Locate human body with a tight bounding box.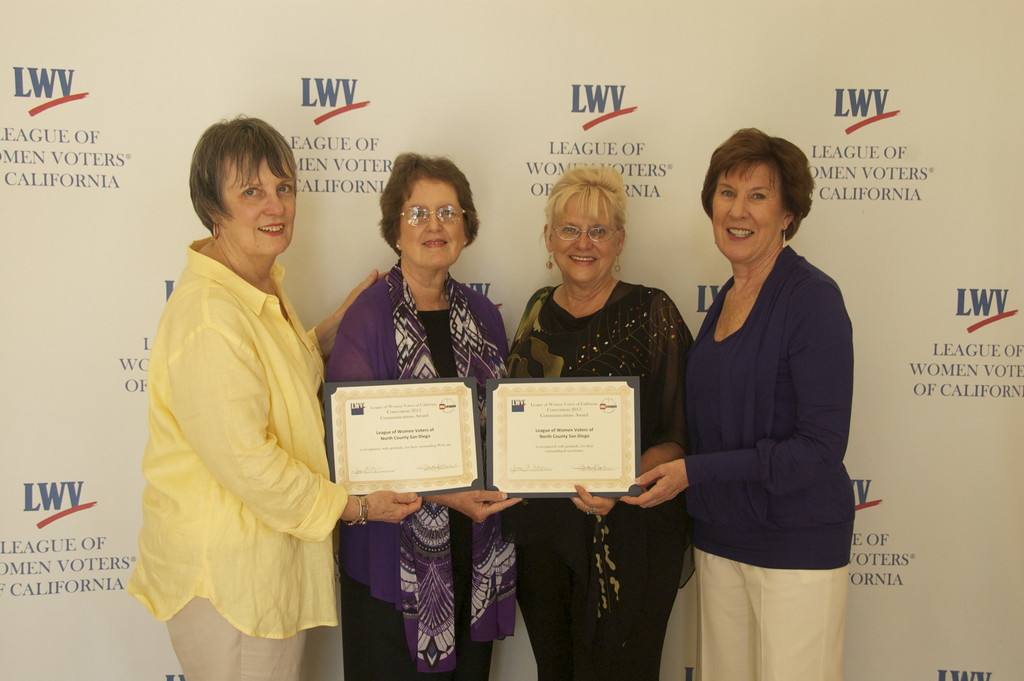
(x1=124, y1=110, x2=428, y2=680).
